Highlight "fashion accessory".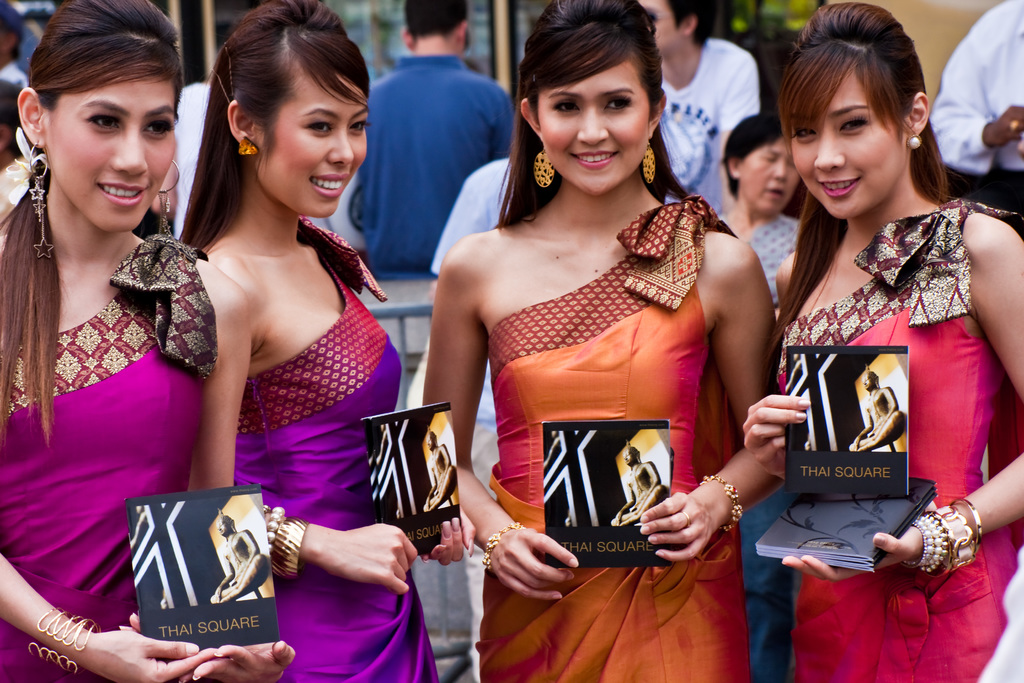
Highlighted region: left=230, top=522, right=234, bottom=531.
